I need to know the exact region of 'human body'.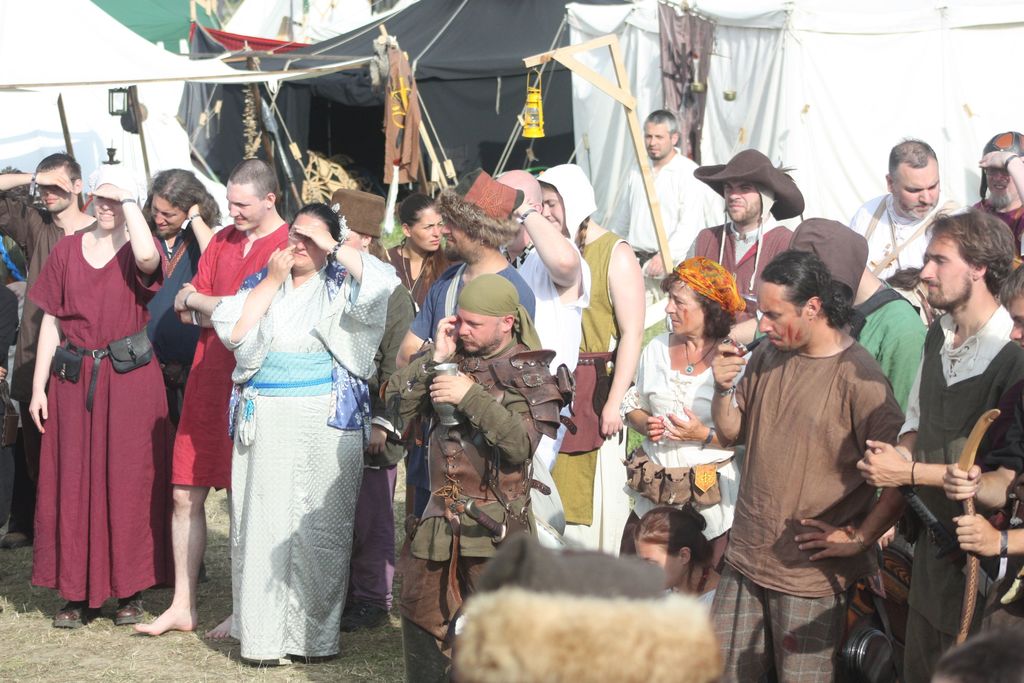
Region: bbox=[500, 167, 594, 549].
